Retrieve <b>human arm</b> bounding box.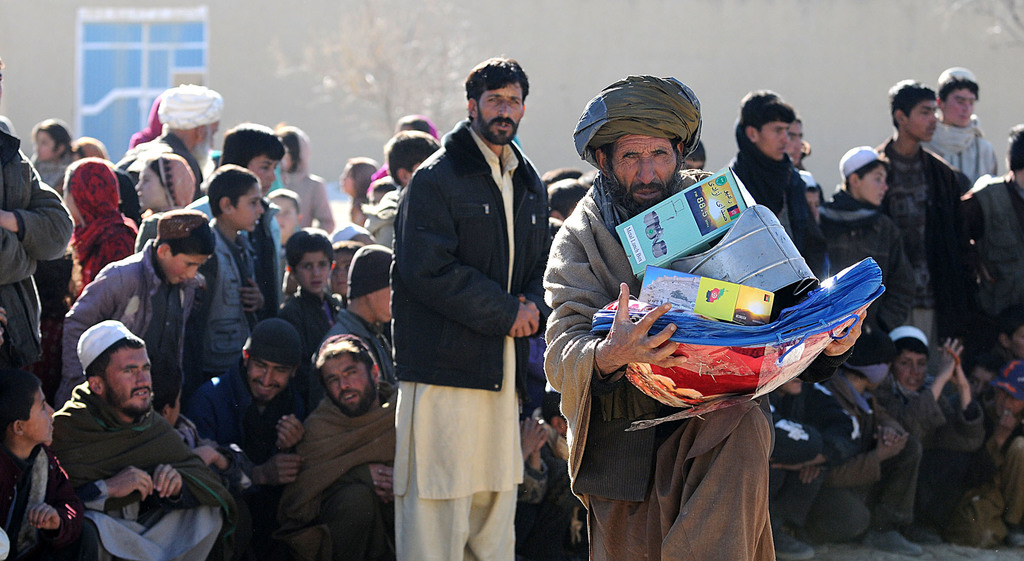
Bounding box: 152, 459, 189, 495.
